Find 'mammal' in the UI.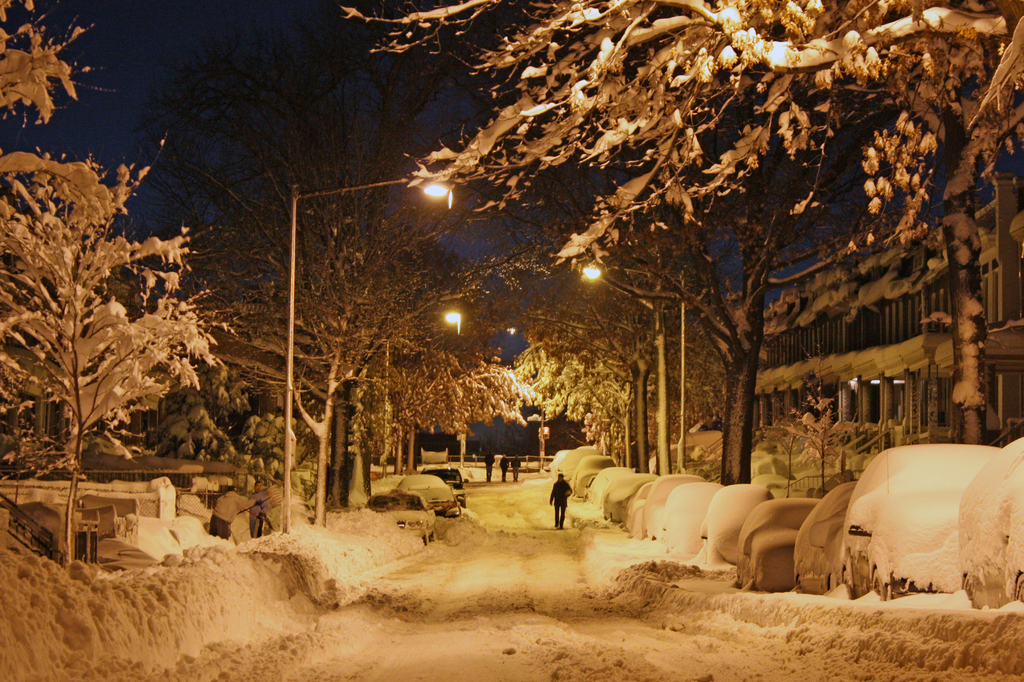
UI element at [545, 470, 569, 528].
